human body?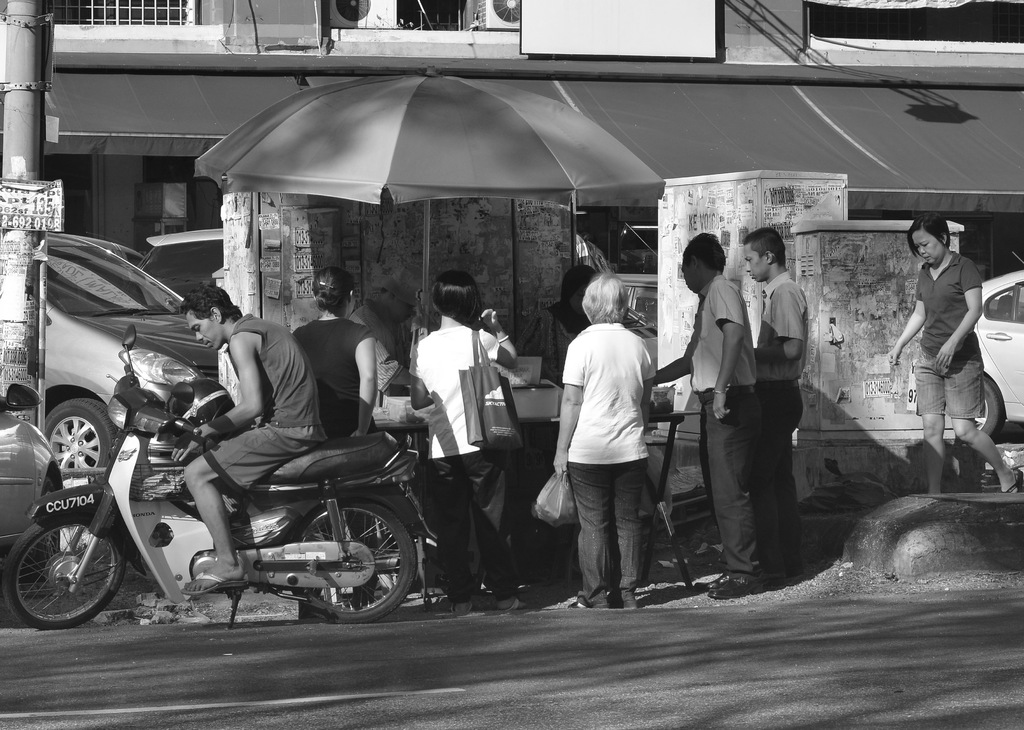
(left=408, top=268, right=540, bottom=613)
